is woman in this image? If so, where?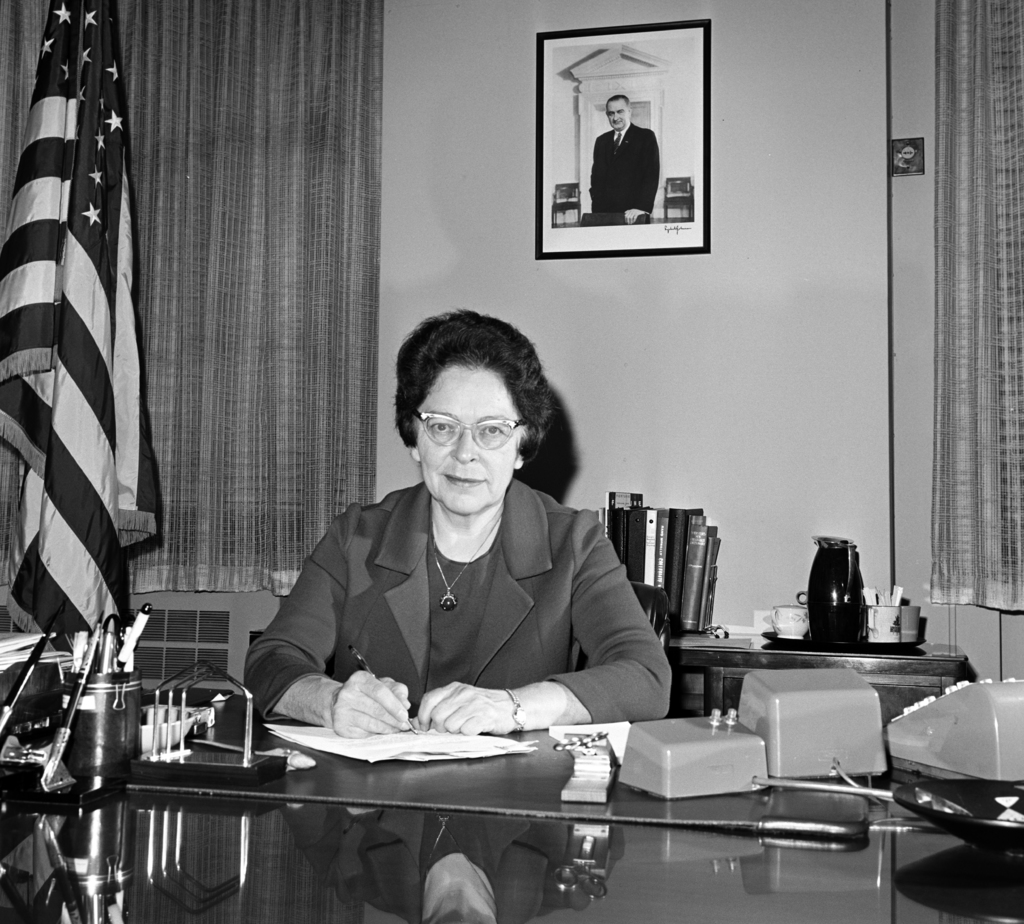
Yes, at <region>254, 305, 679, 801</region>.
